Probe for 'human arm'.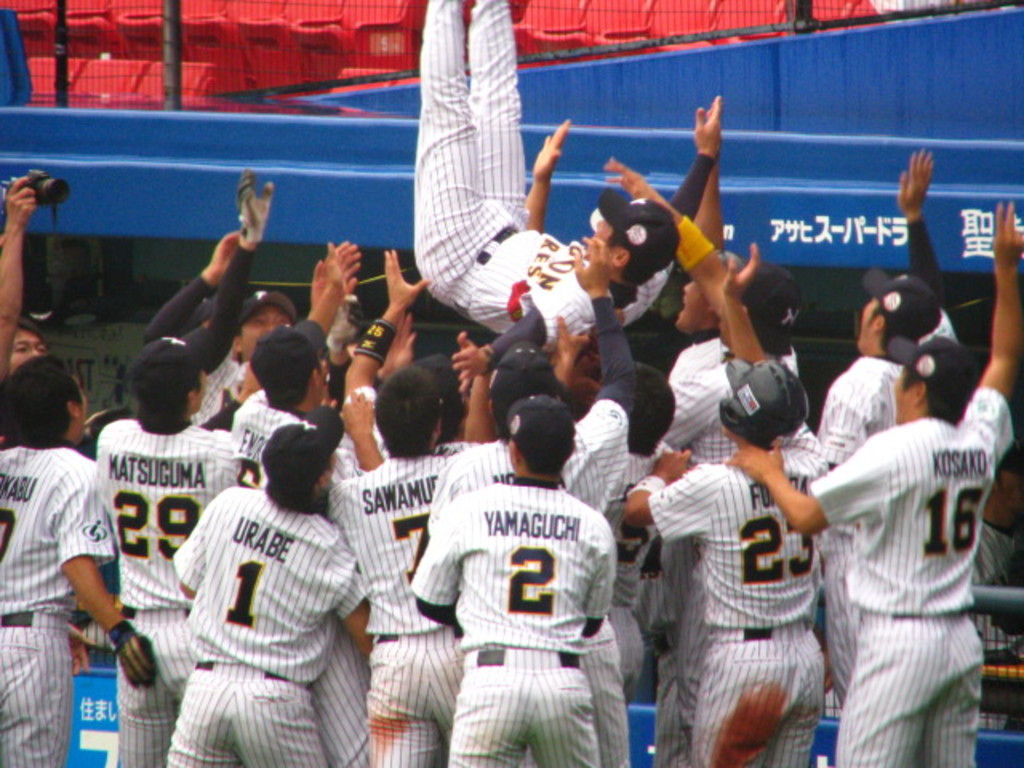
Probe result: {"x1": 565, "y1": 230, "x2": 643, "y2": 506}.
